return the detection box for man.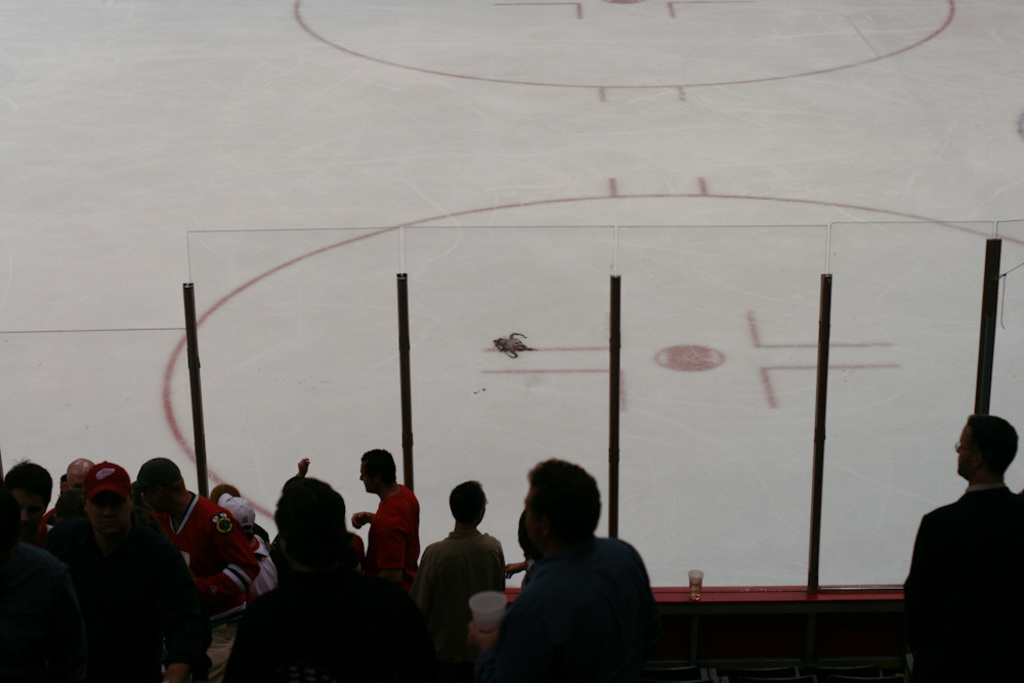
[left=40, top=462, right=208, bottom=682].
